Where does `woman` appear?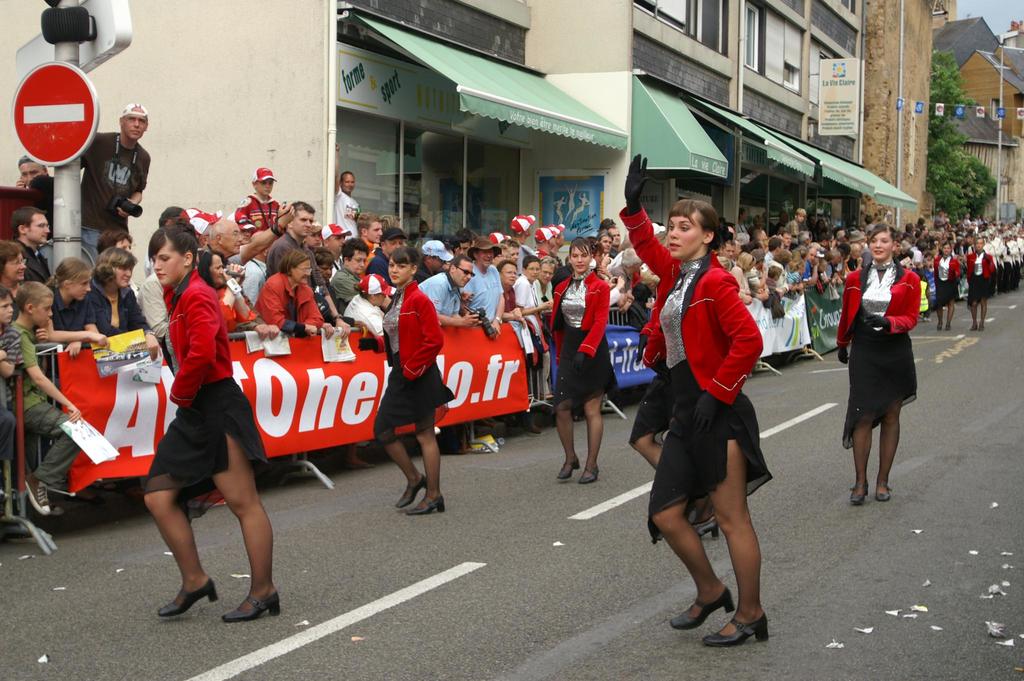
Appears at rect(648, 193, 787, 650).
